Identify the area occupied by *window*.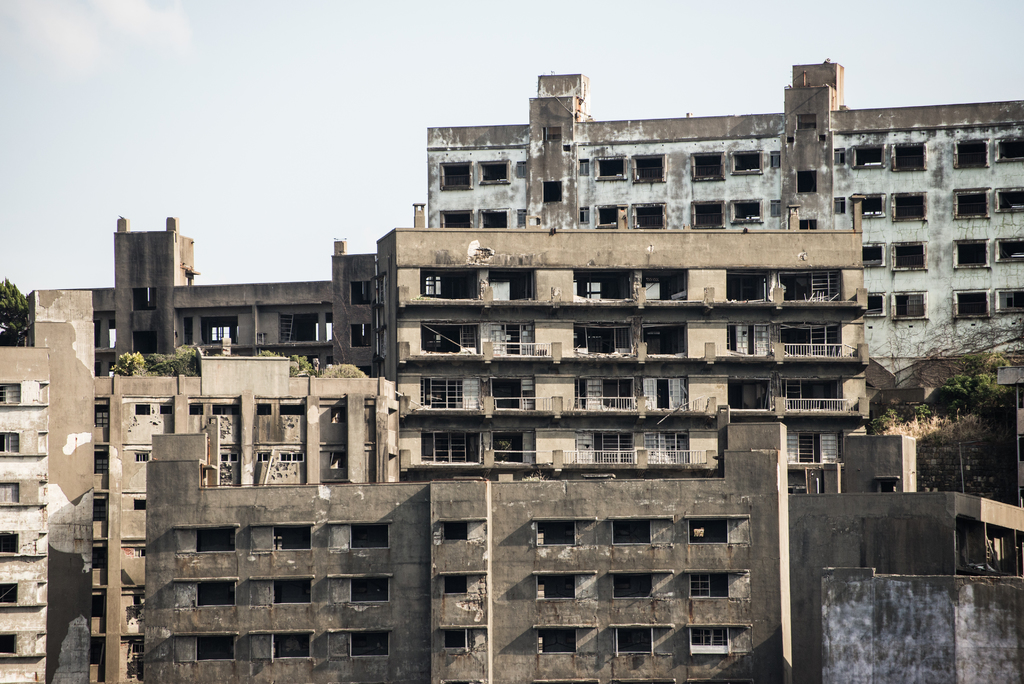
Area: (271, 629, 314, 658).
